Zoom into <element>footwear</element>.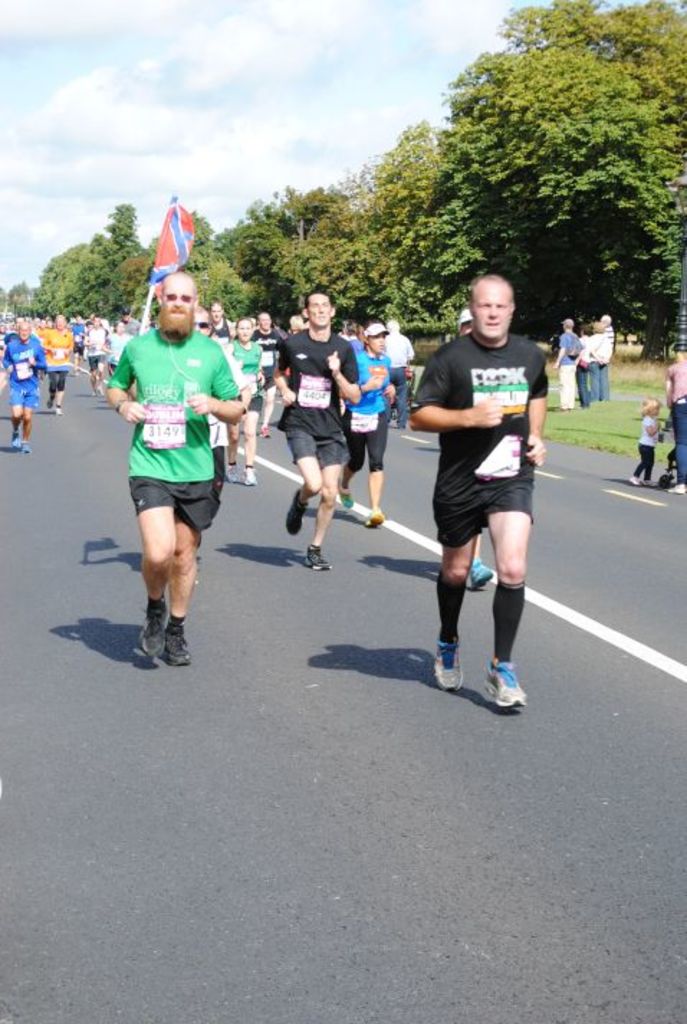
Zoom target: [489, 654, 526, 709].
